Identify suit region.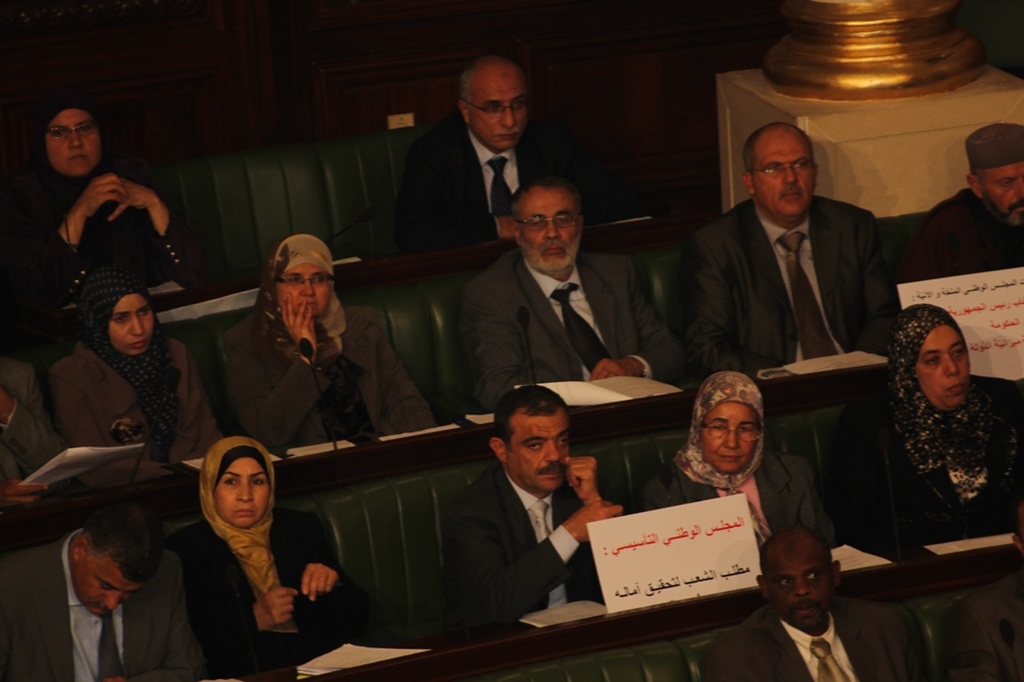
Region: select_region(52, 336, 227, 495).
